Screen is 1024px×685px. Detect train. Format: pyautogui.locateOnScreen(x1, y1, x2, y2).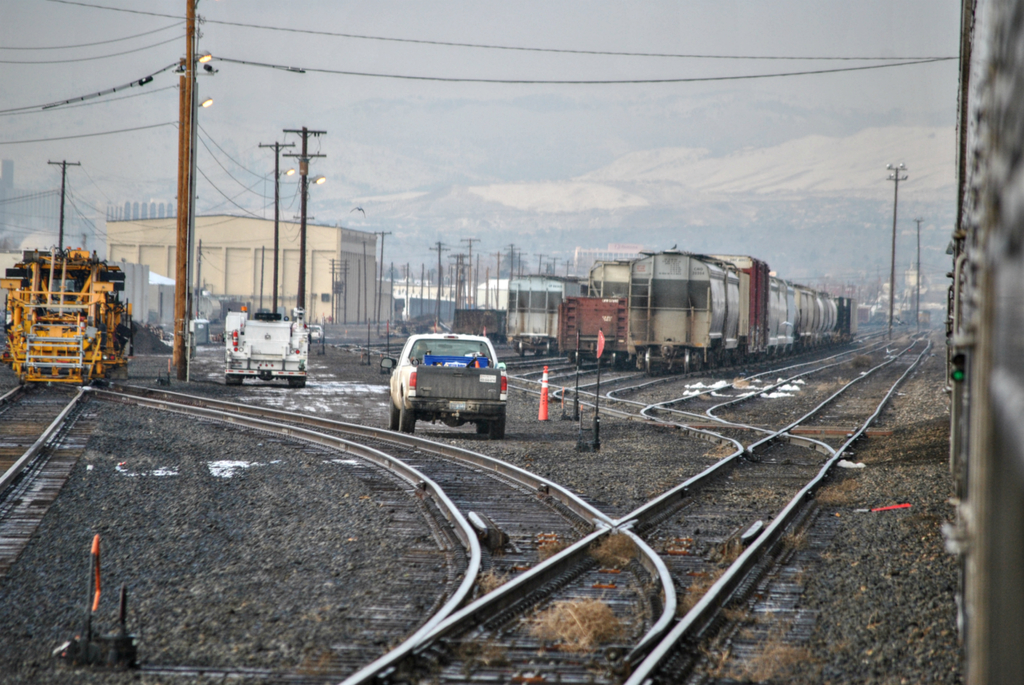
pyautogui.locateOnScreen(625, 244, 861, 370).
